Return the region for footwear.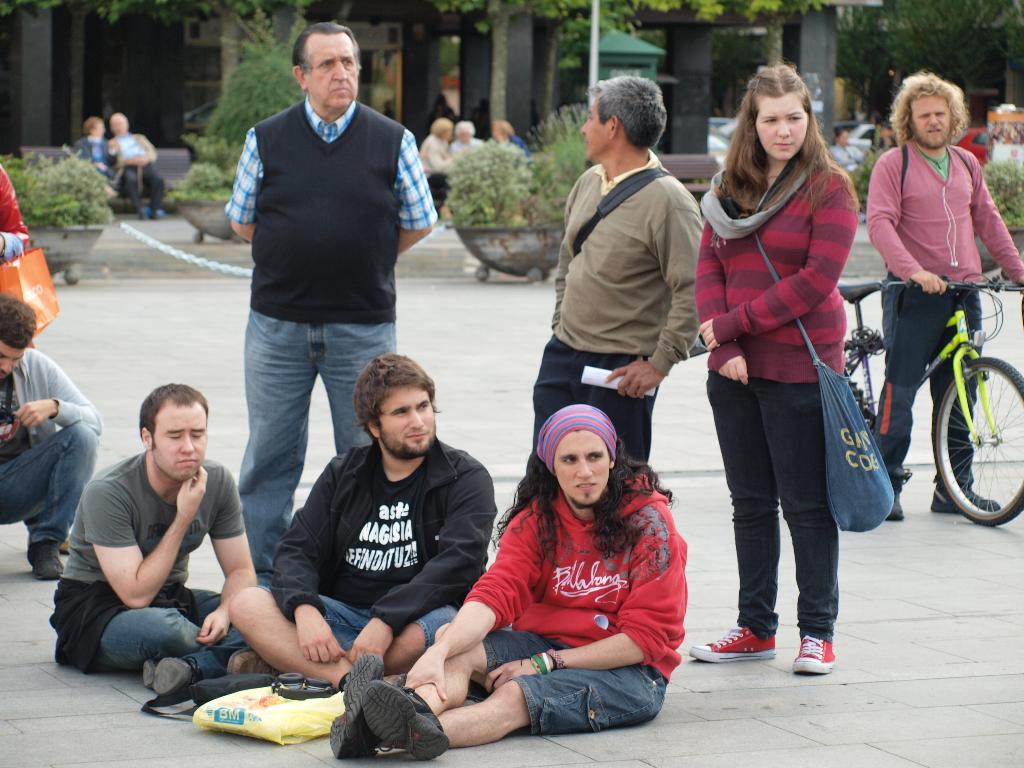
[788, 630, 840, 668].
